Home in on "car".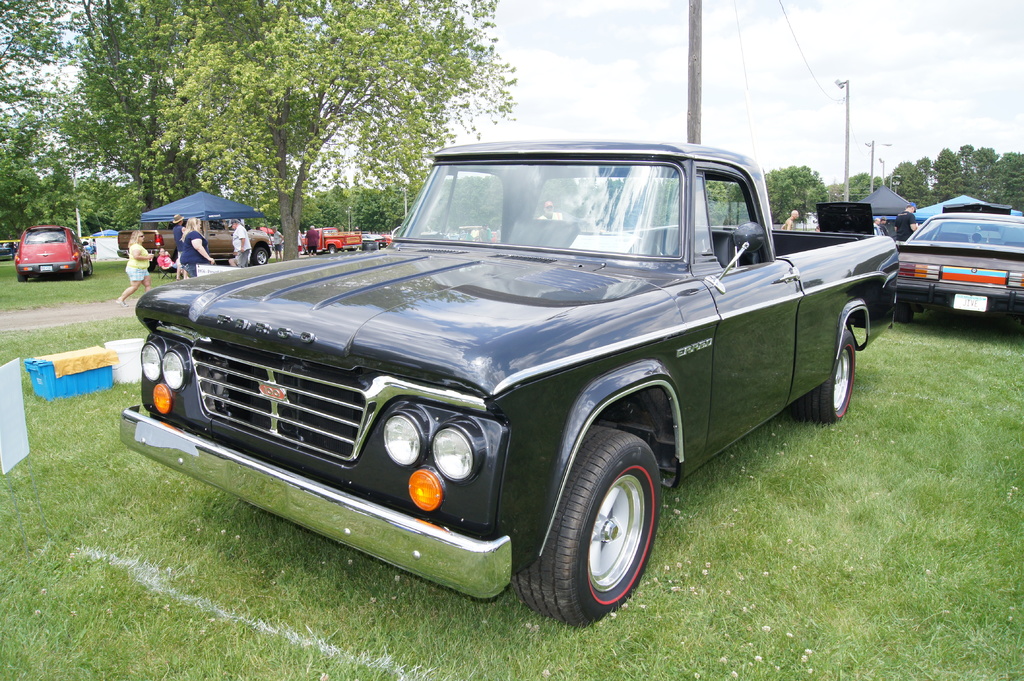
Homed in at [left=16, top=227, right=92, bottom=280].
